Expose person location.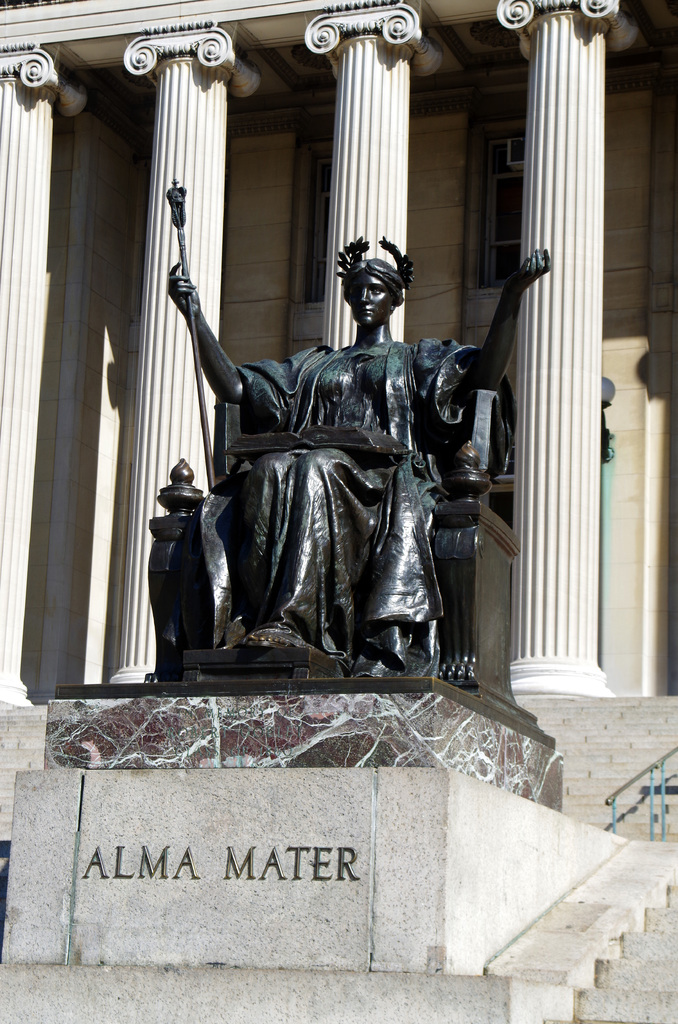
Exposed at bbox=(167, 236, 550, 680).
